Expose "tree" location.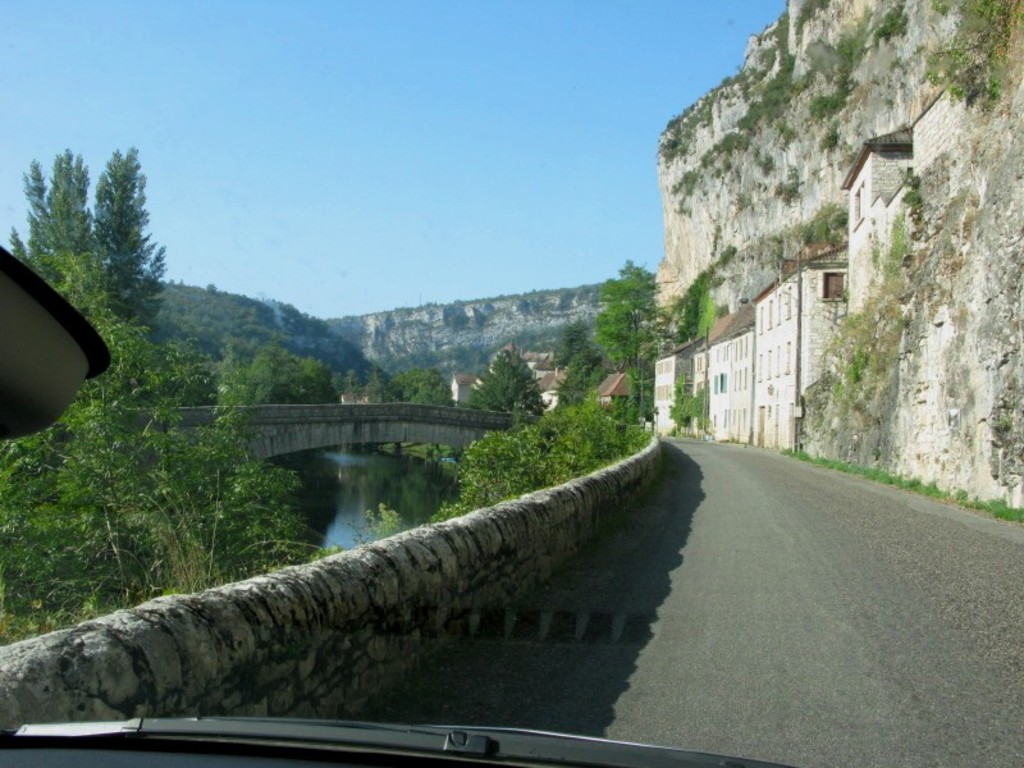
Exposed at (x1=461, y1=352, x2=541, y2=417).
